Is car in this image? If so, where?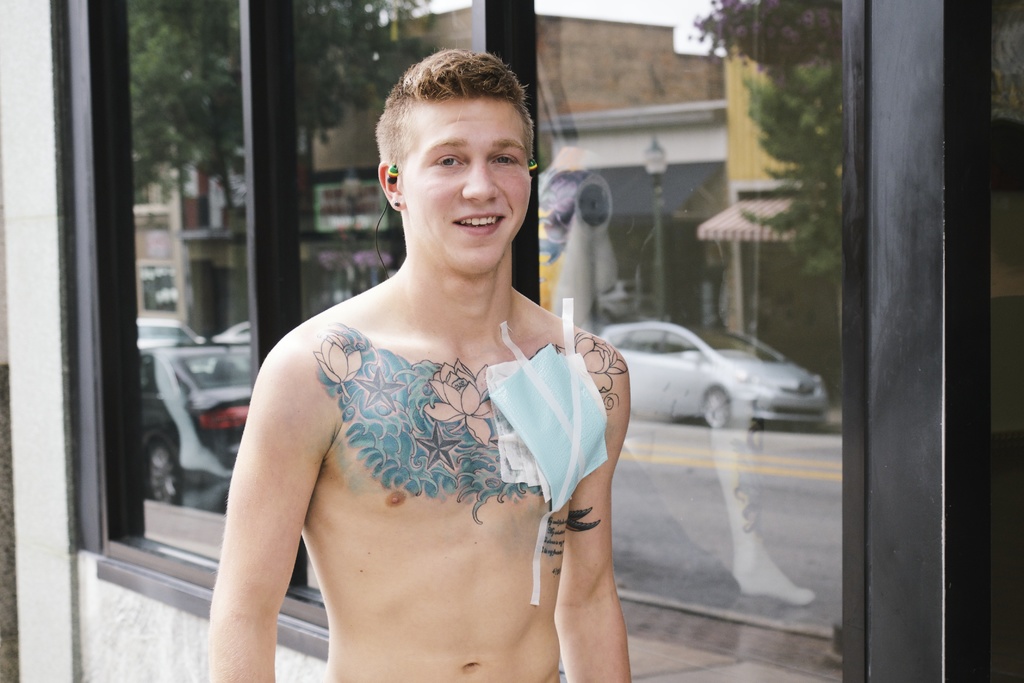
Yes, at [left=212, top=317, right=252, bottom=344].
